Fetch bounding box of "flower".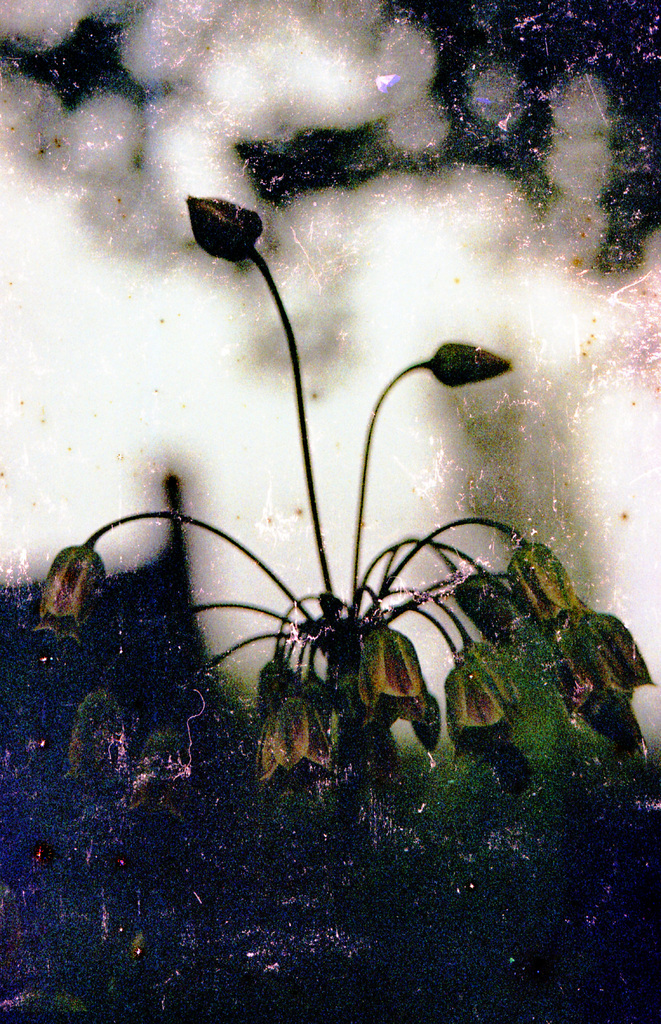
Bbox: <region>445, 655, 507, 730</region>.
